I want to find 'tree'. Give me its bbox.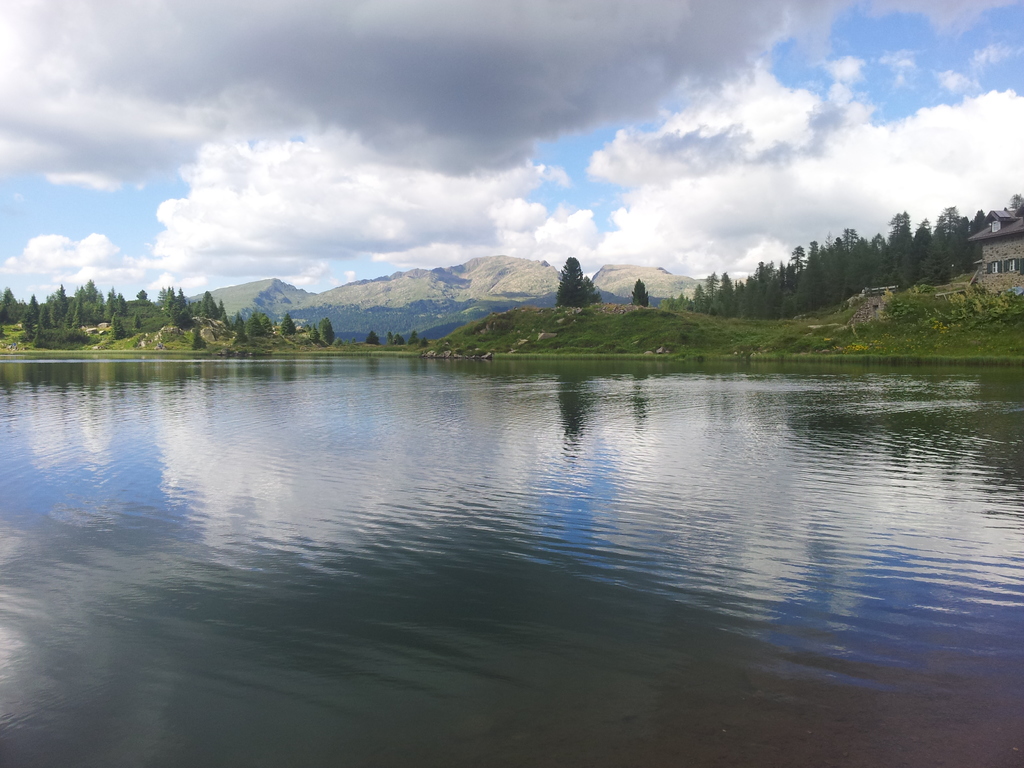
crop(105, 291, 120, 324).
